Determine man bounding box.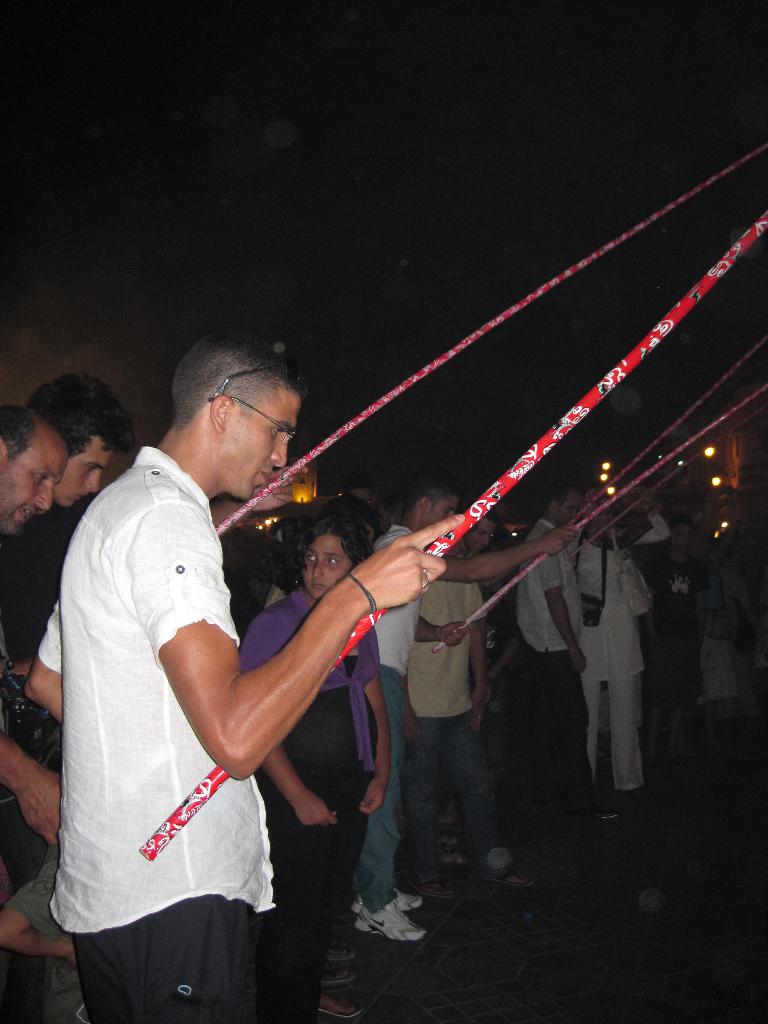
Determined: 406, 541, 511, 875.
